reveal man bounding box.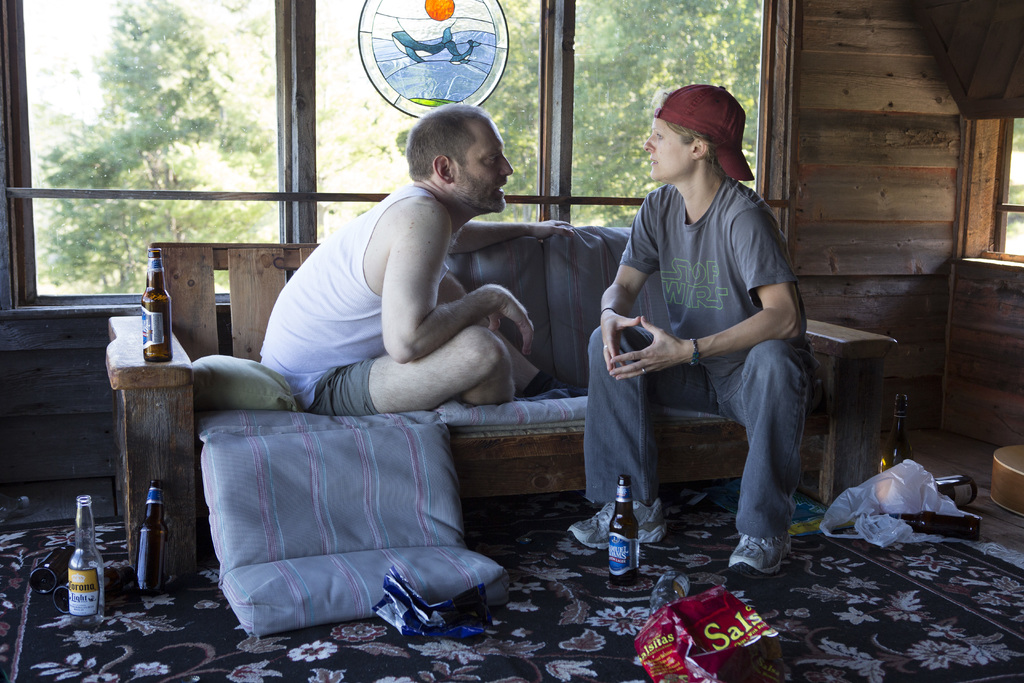
Revealed: box(246, 106, 568, 458).
